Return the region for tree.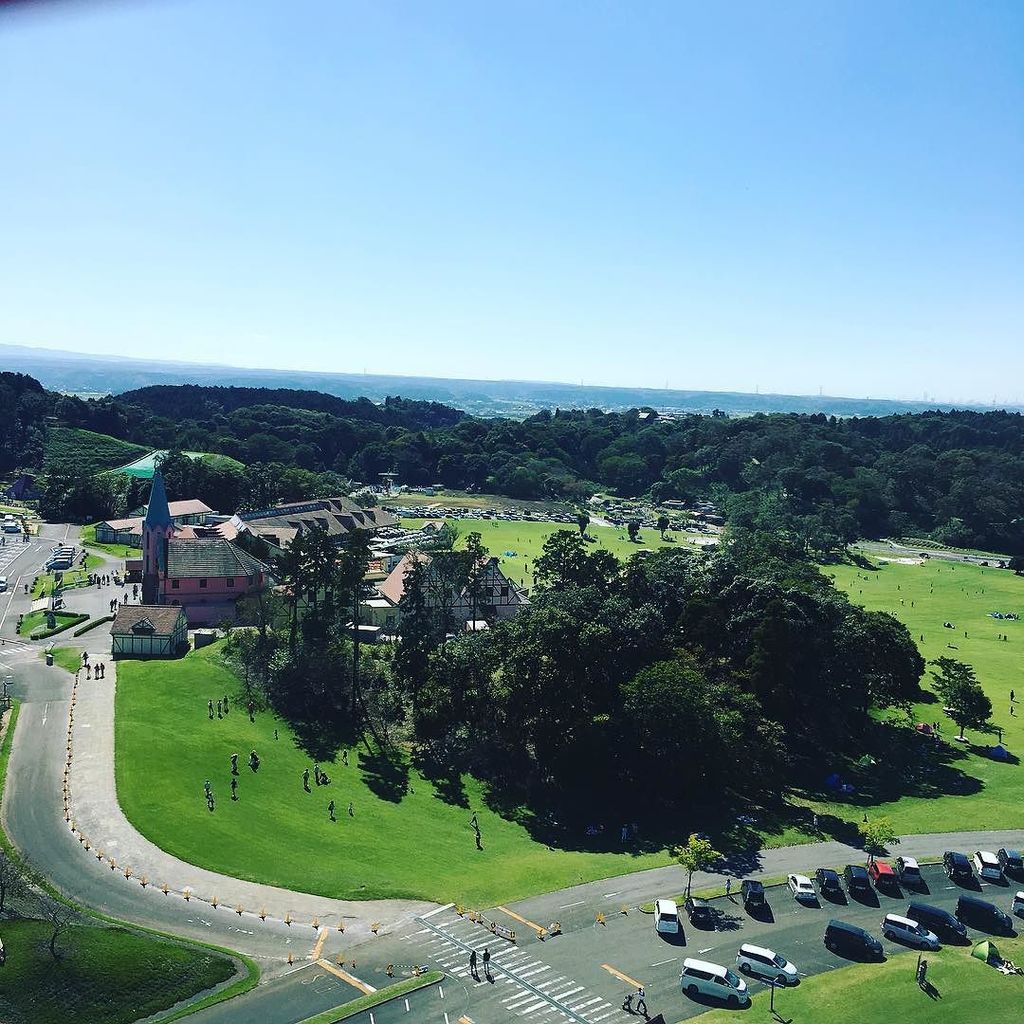
BBox(29, 872, 107, 973).
